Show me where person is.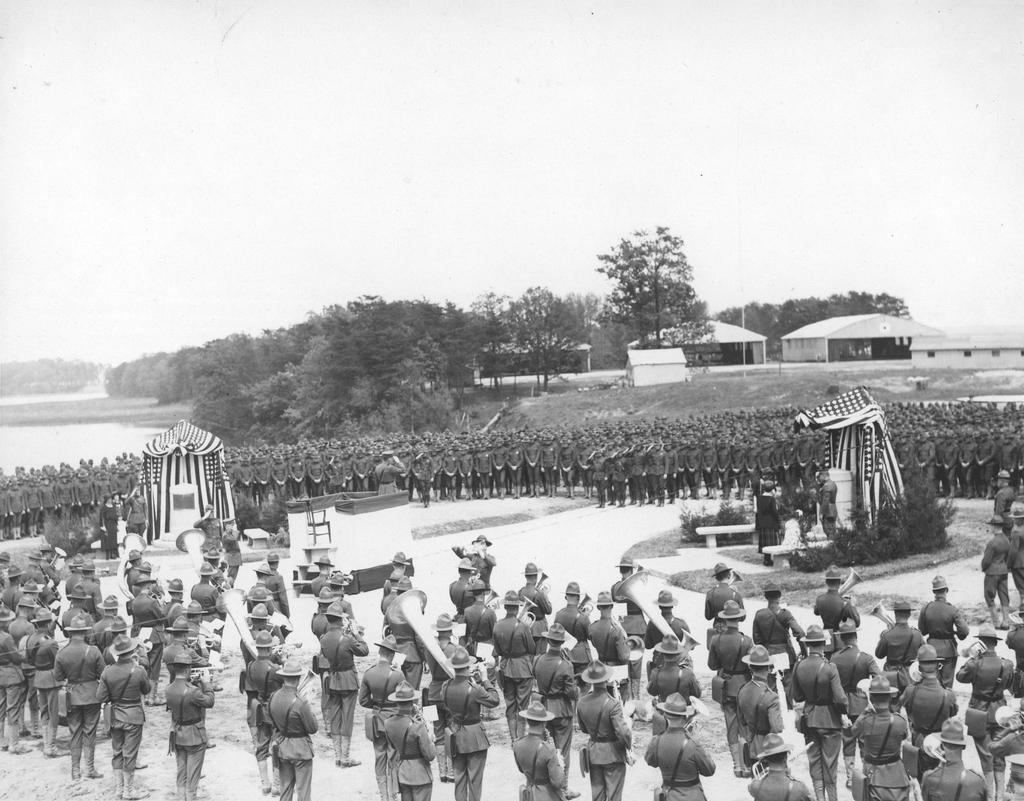
person is at 525, 613, 586, 800.
